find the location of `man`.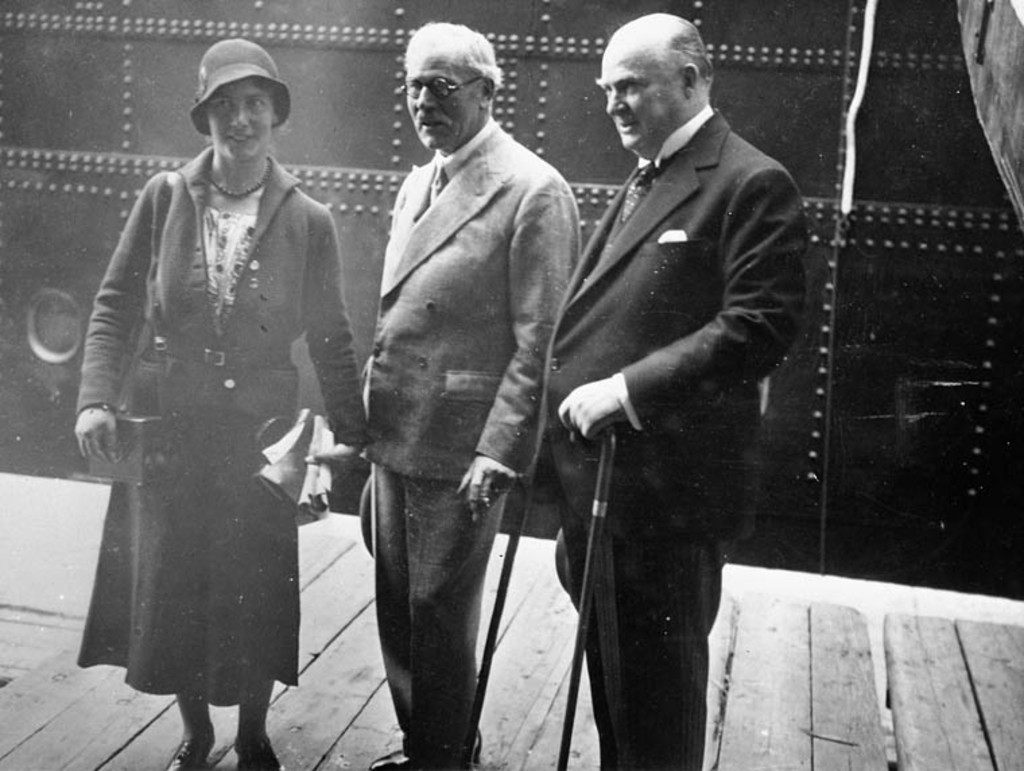
Location: {"left": 357, "top": 16, "right": 581, "bottom": 770}.
